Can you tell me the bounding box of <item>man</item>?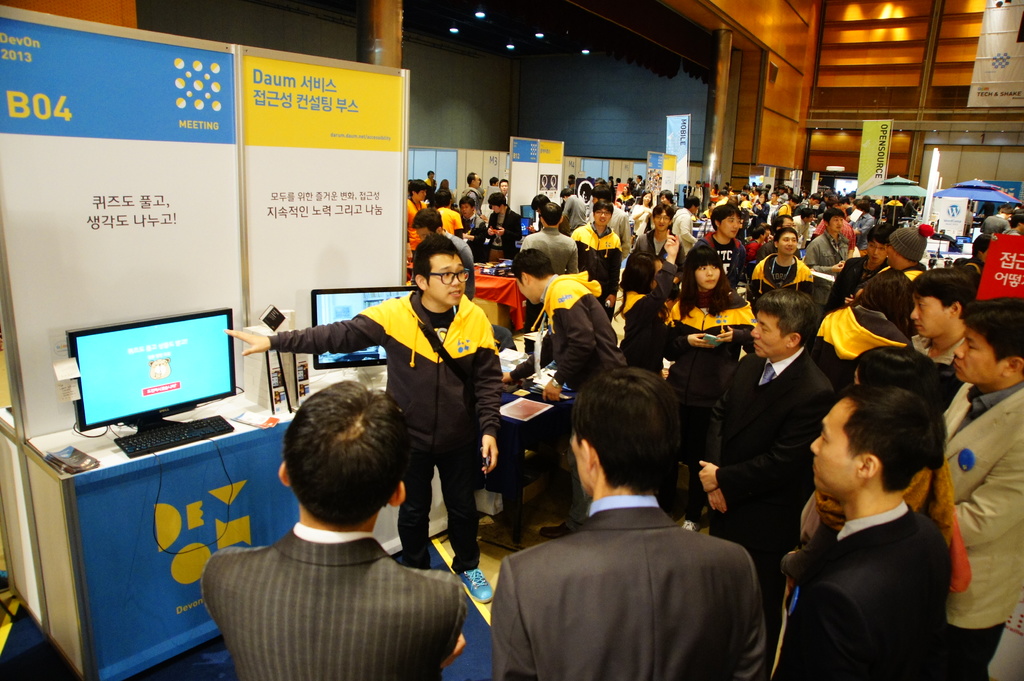
bbox=[660, 187, 674, 200].
